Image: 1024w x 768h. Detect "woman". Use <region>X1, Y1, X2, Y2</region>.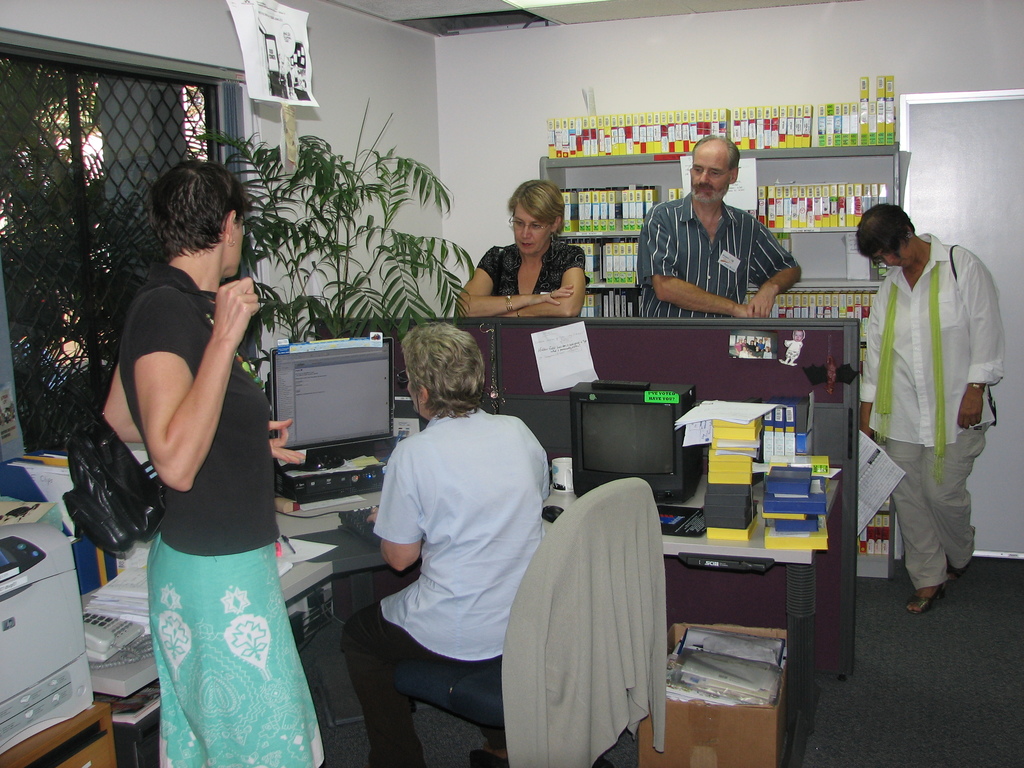
<region>449, 179, 586, 316</region>.
